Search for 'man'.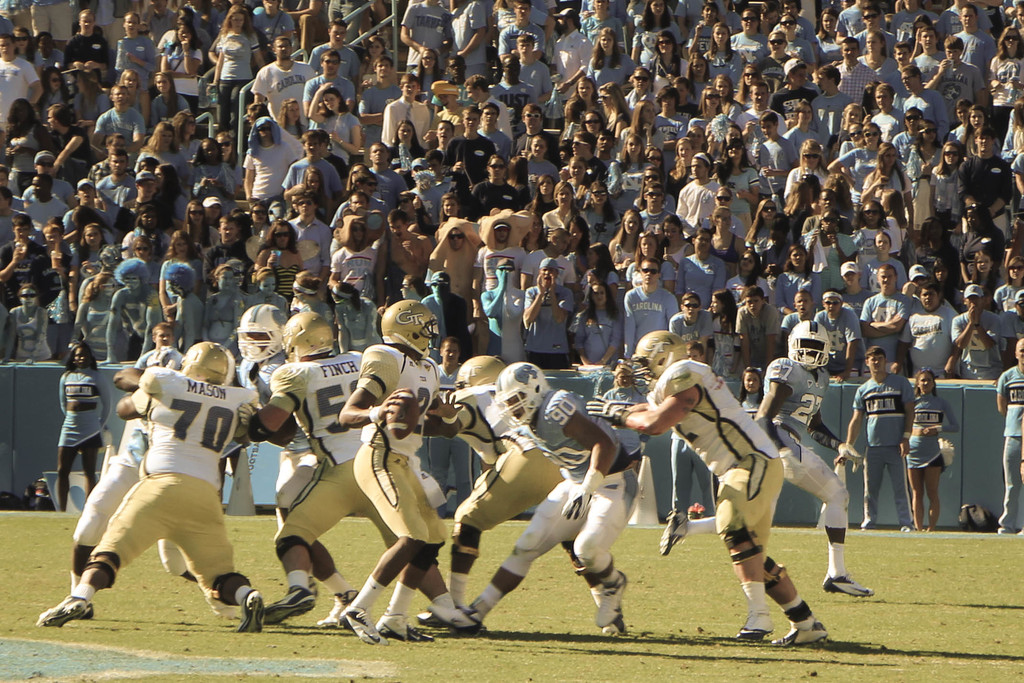
Found at detection(860, 264, 909, 369).
